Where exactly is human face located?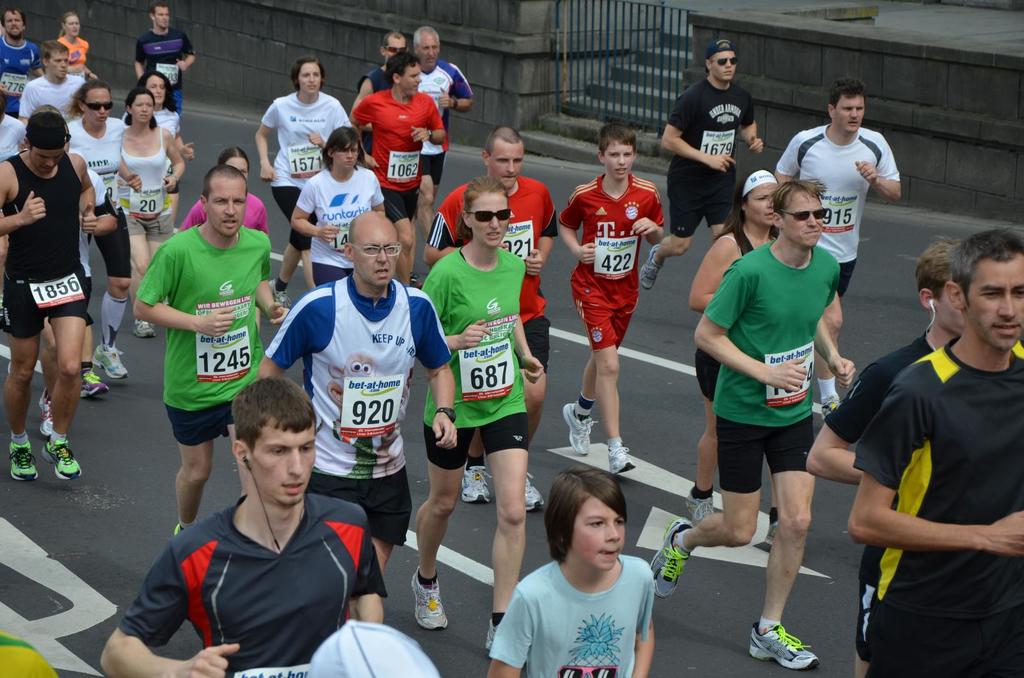
Its bounding box is 573 494 625 571.
